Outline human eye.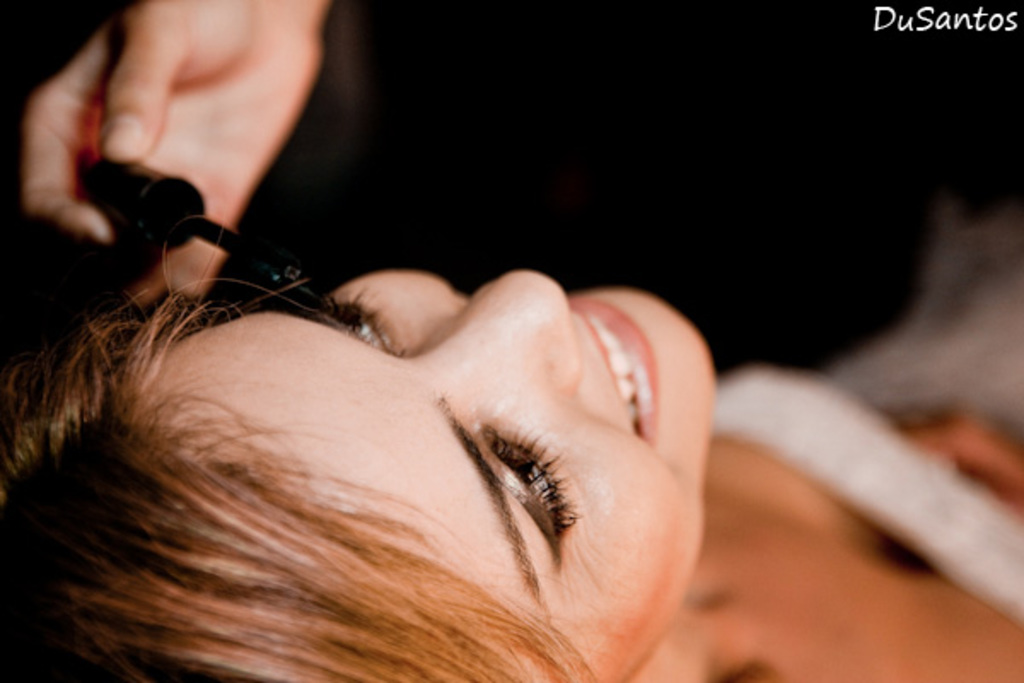
Outline: box=[321, 289, 404, 355].
